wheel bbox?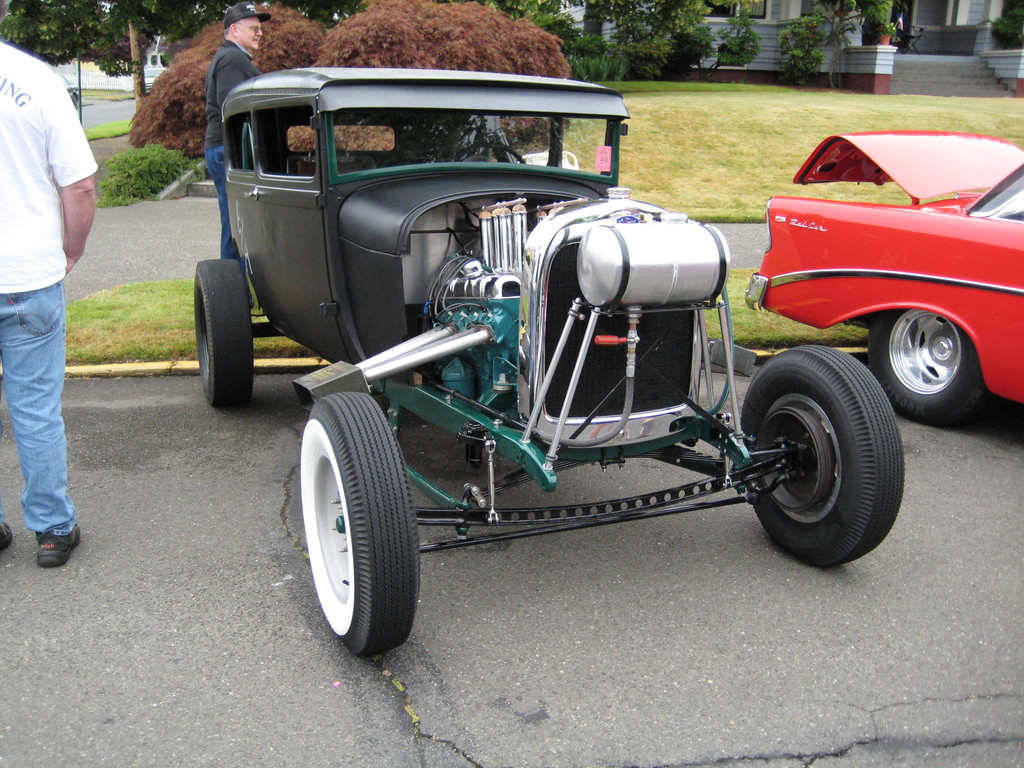
bbox(189, 259, 253, 408)
